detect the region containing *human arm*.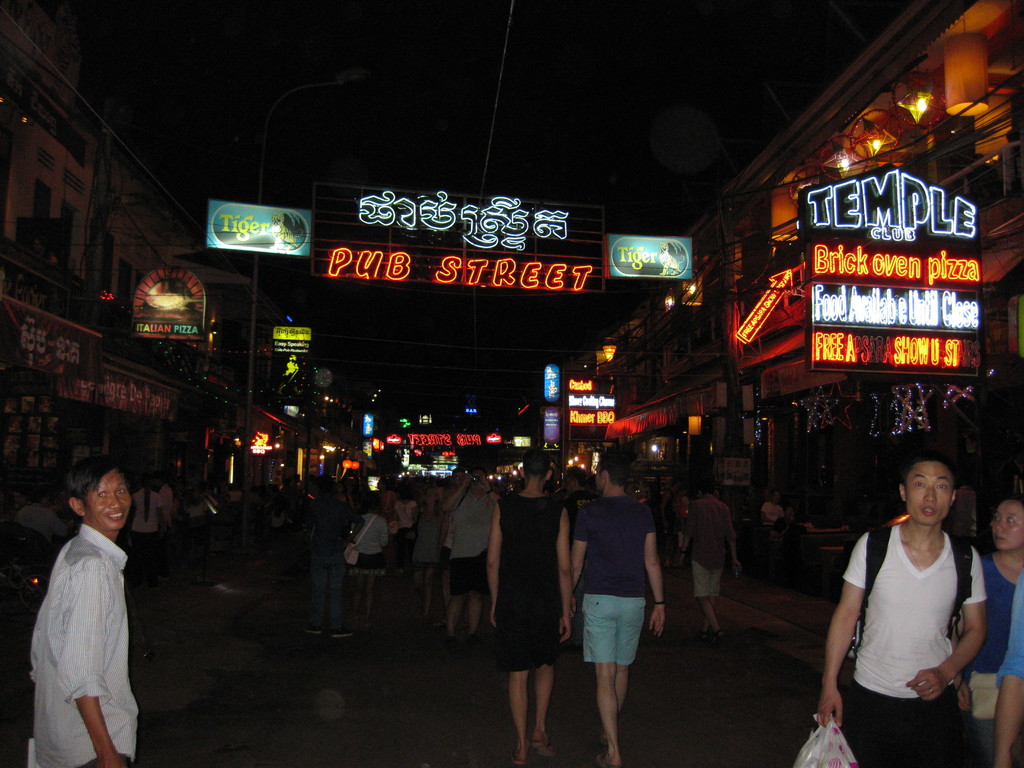
detection(479, 498, 503, 625).
